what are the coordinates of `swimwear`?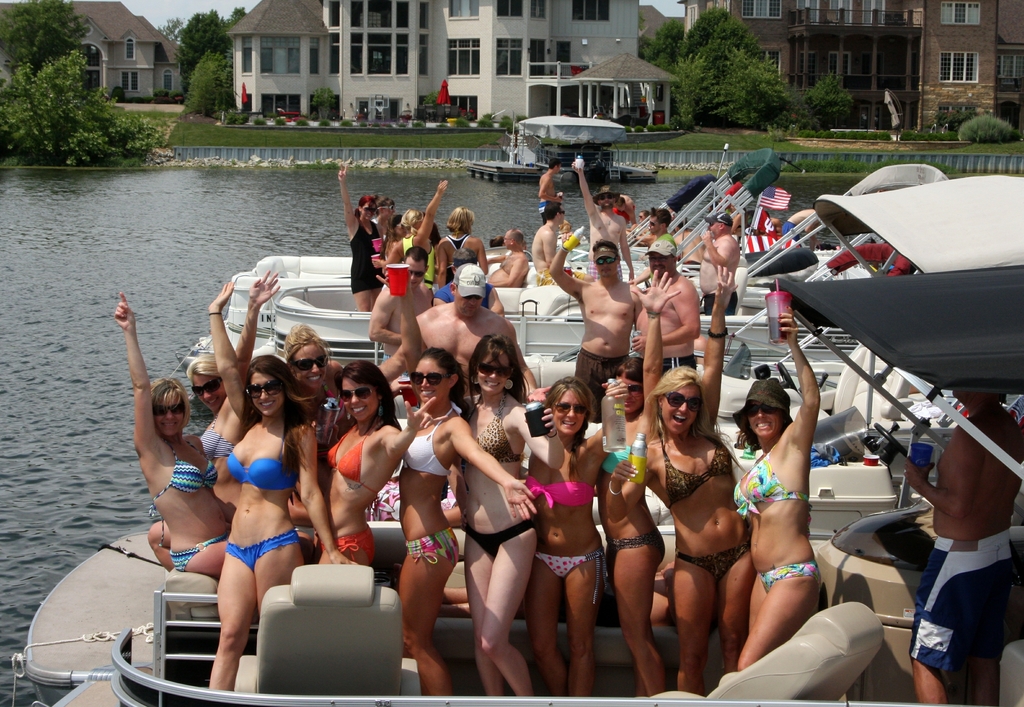
region(321, 526, 376, 564).
